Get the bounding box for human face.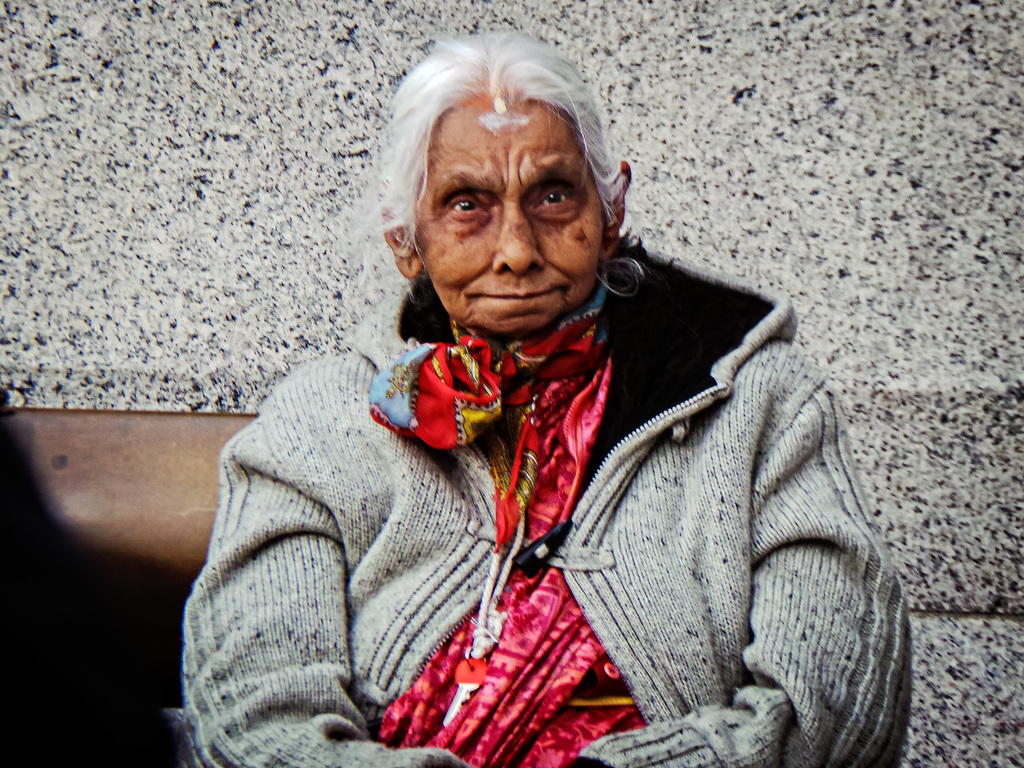
left=408, top=100, right=611, bottom=338.
